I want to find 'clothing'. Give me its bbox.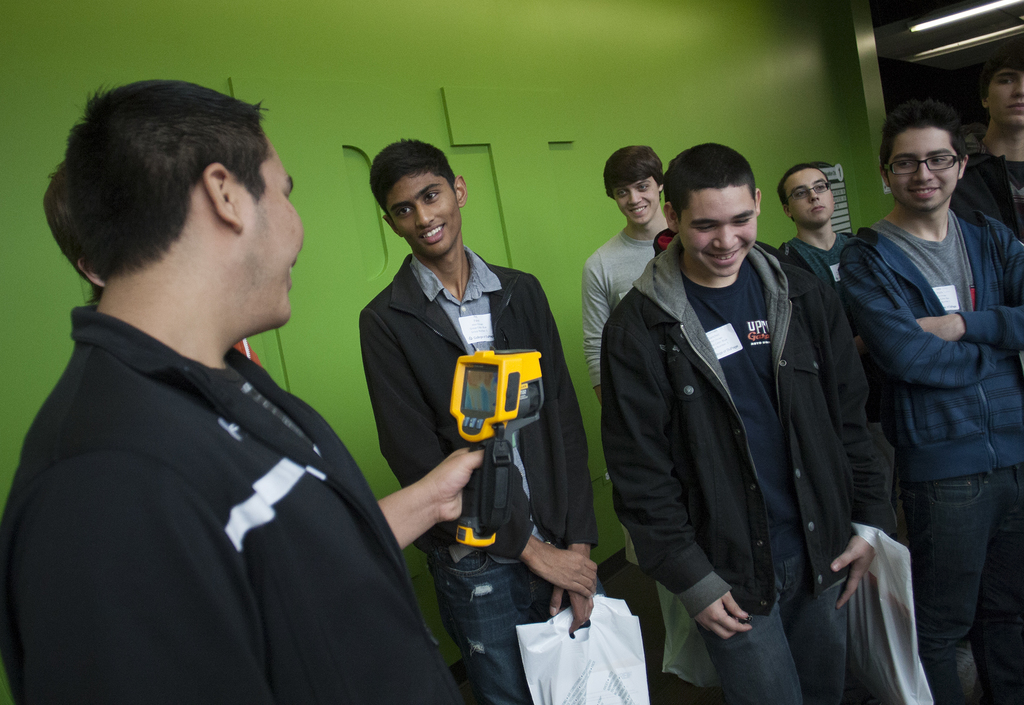
rect(949, 140, 1023, 251).
